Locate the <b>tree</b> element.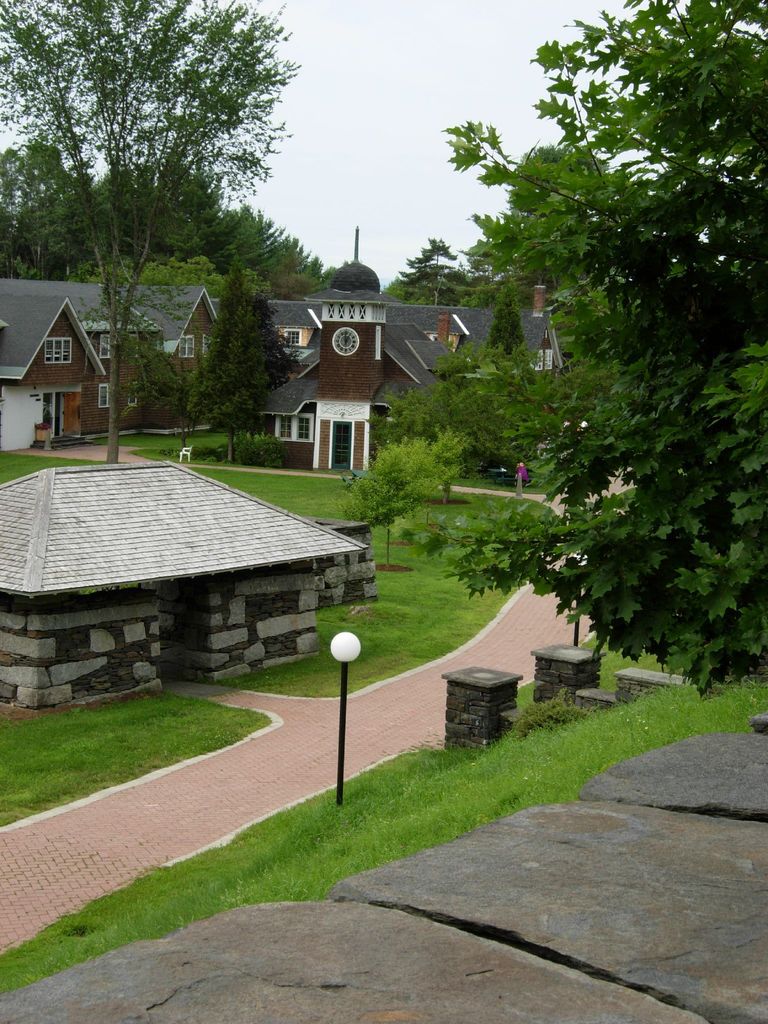
Element bbox: 0 148 40 277.
